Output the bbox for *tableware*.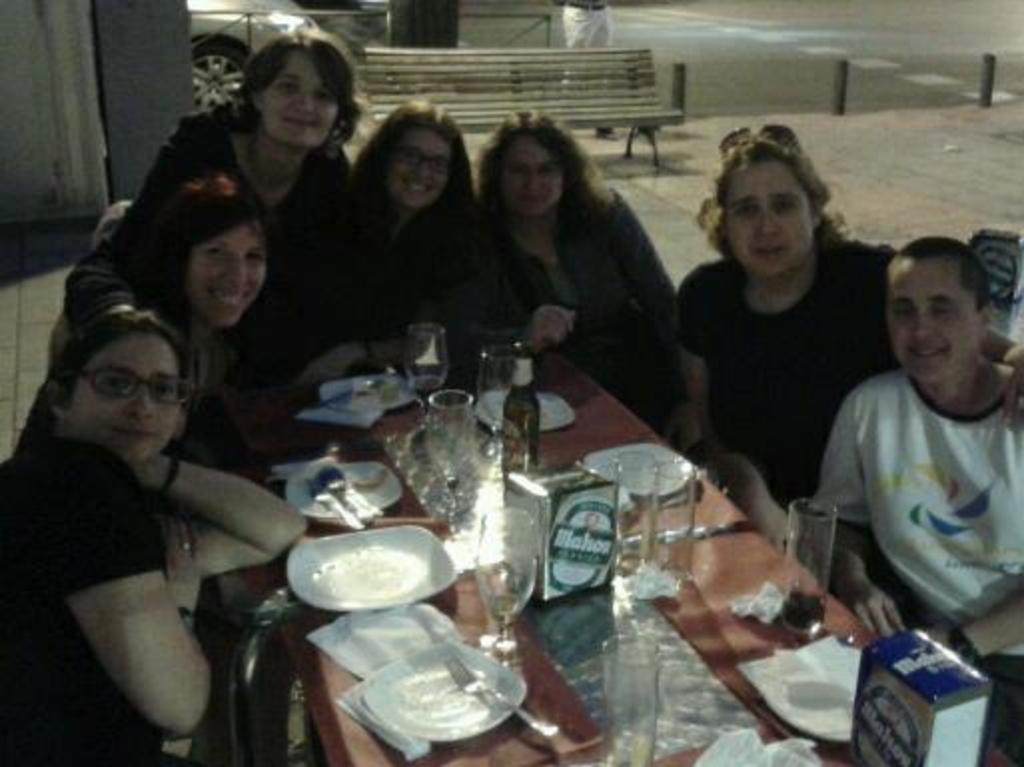
[786,499,842,639].
